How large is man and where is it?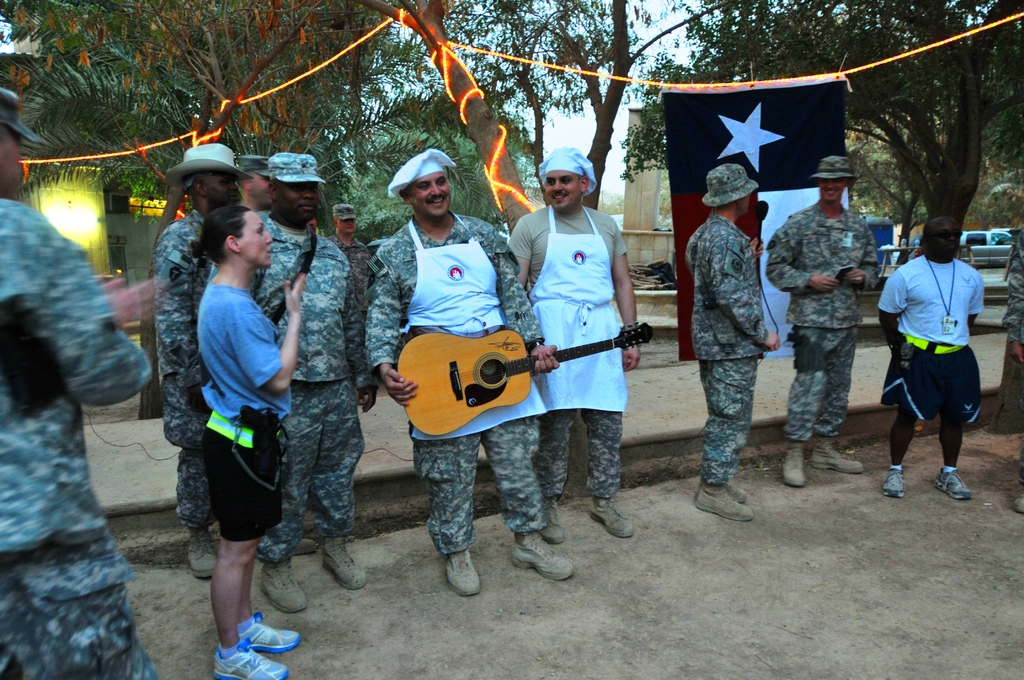
Bounding box: <region>325, 204, 372, 293</region>.
